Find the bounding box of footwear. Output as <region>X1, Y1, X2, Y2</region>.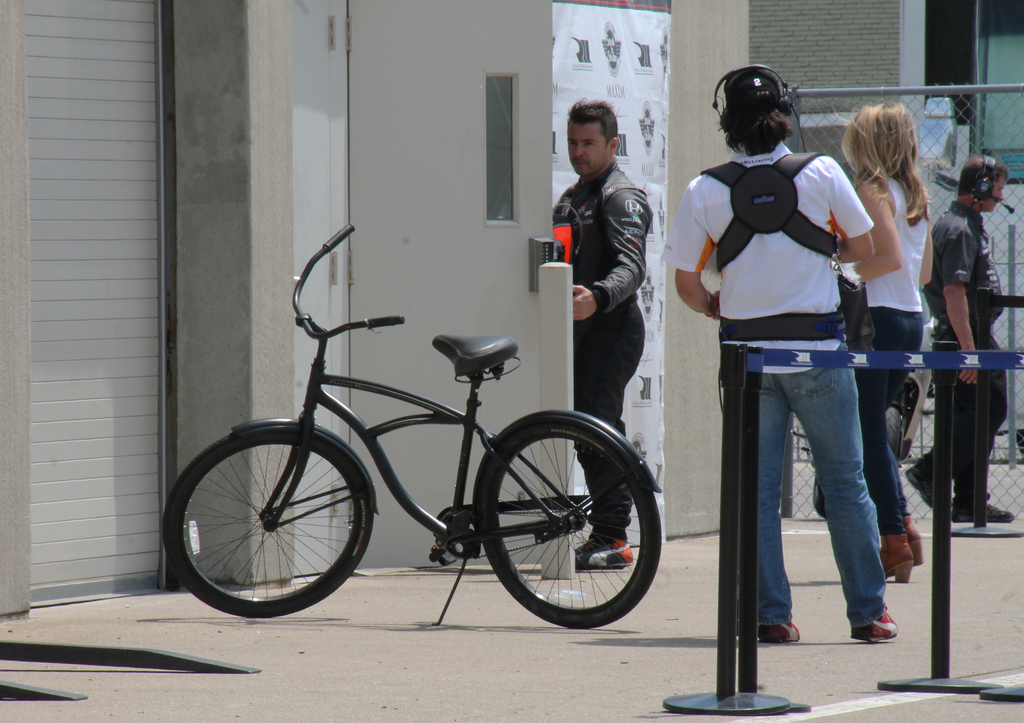
<region>757, 620, 806, 642</region>.
